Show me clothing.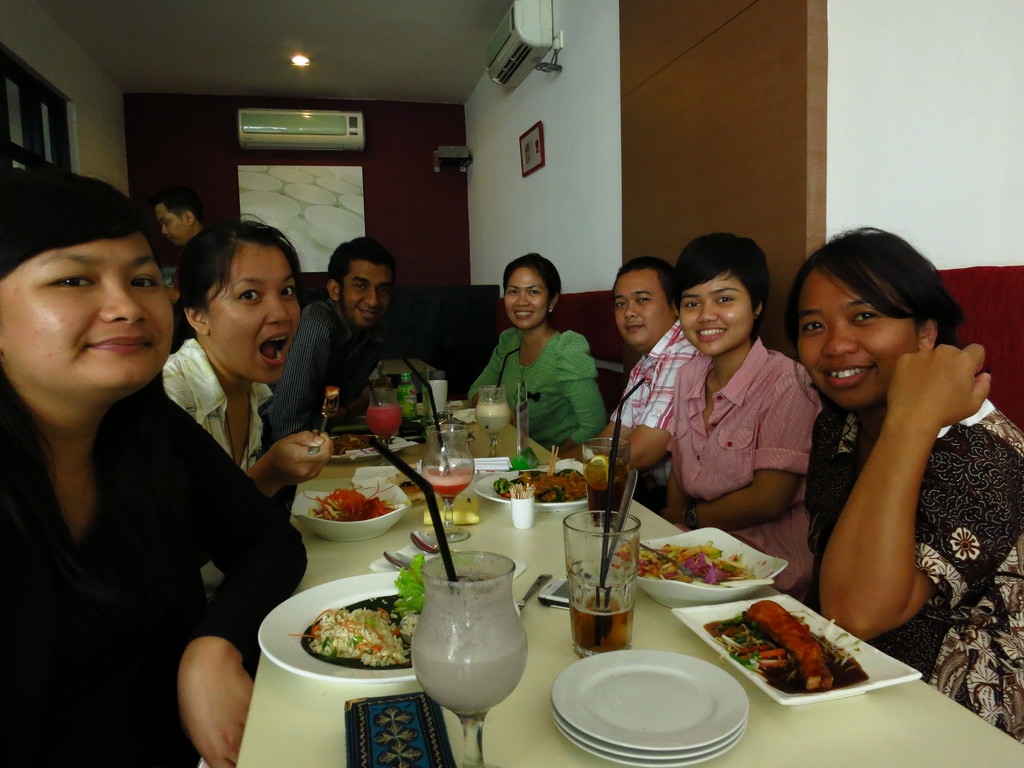
clothing is here: box(468, 327, 609, 449).
